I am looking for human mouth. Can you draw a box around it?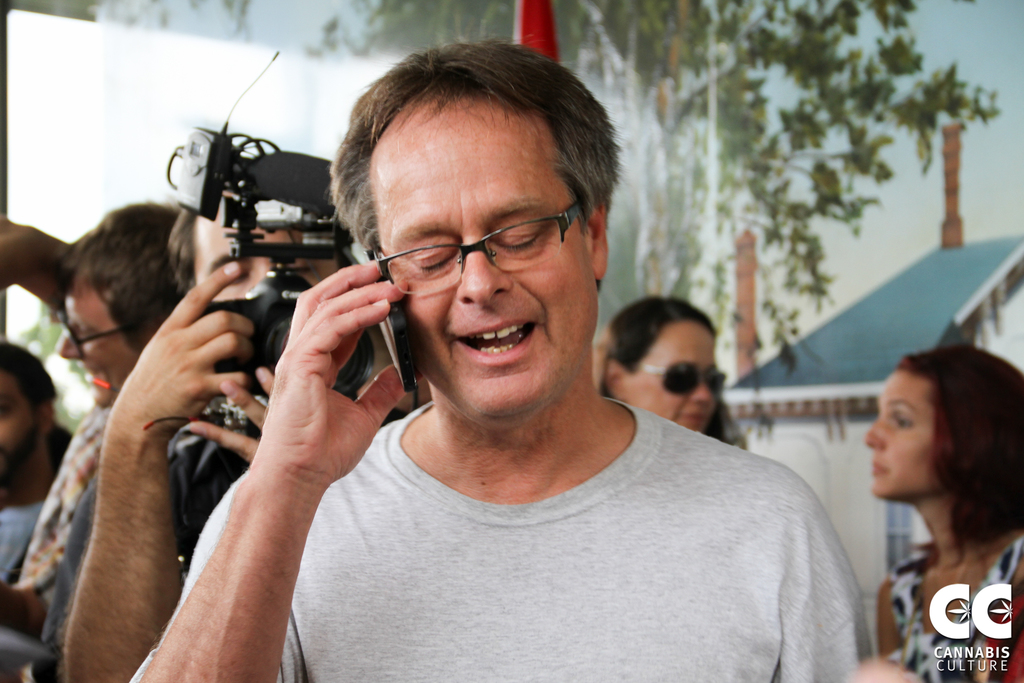
Sure, the bounding box is l=451, t=317, r=536, b=365.
